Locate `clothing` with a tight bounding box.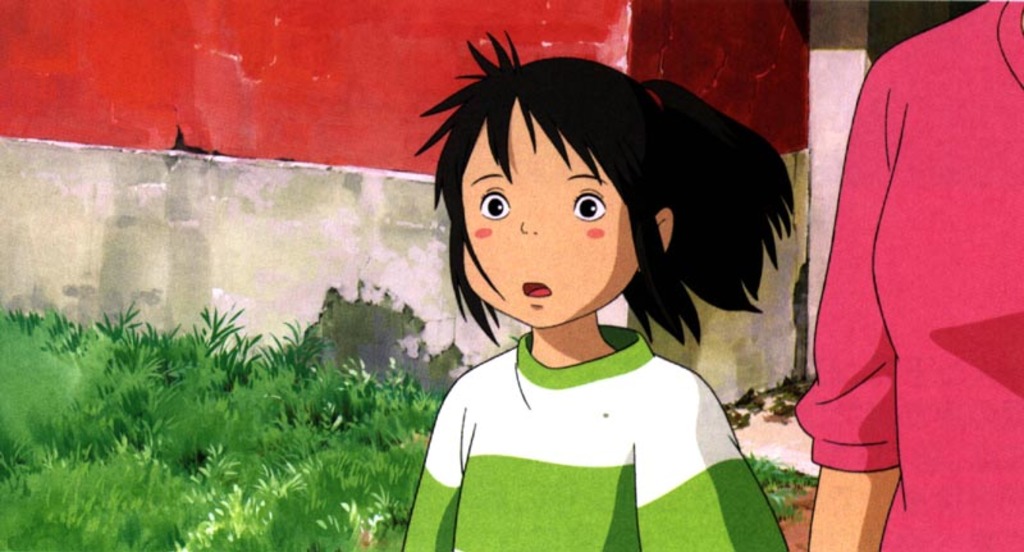
(803,27,1006,510).
